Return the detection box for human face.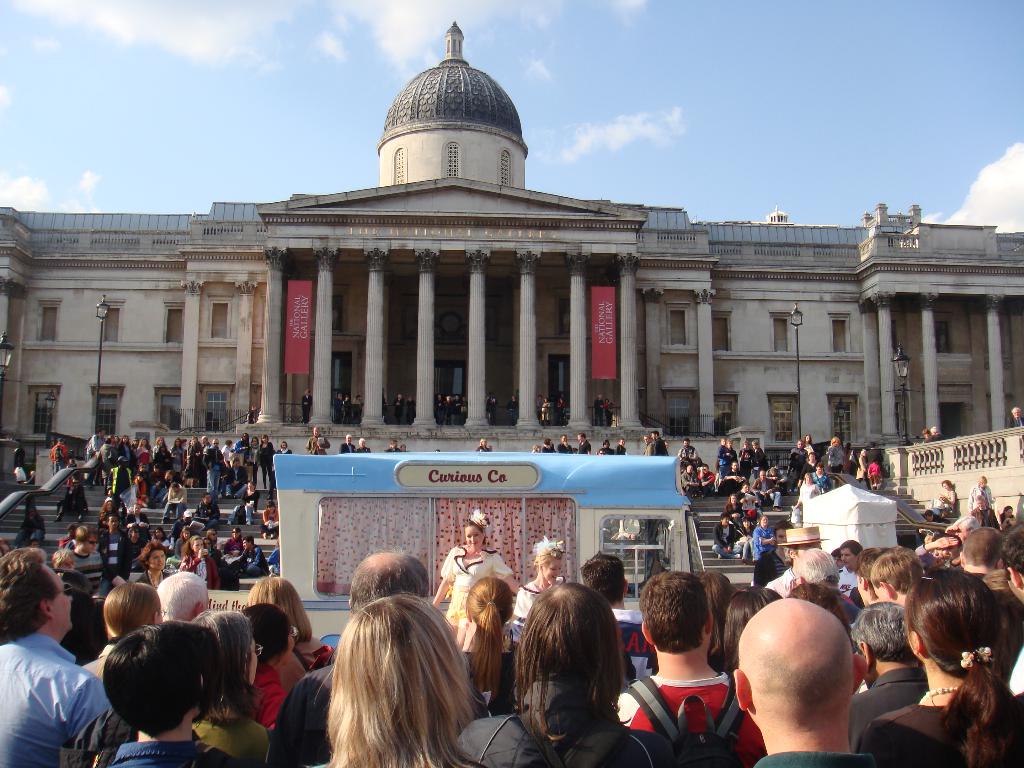
[x1=250, y1=406, x2=255, y2=408].
